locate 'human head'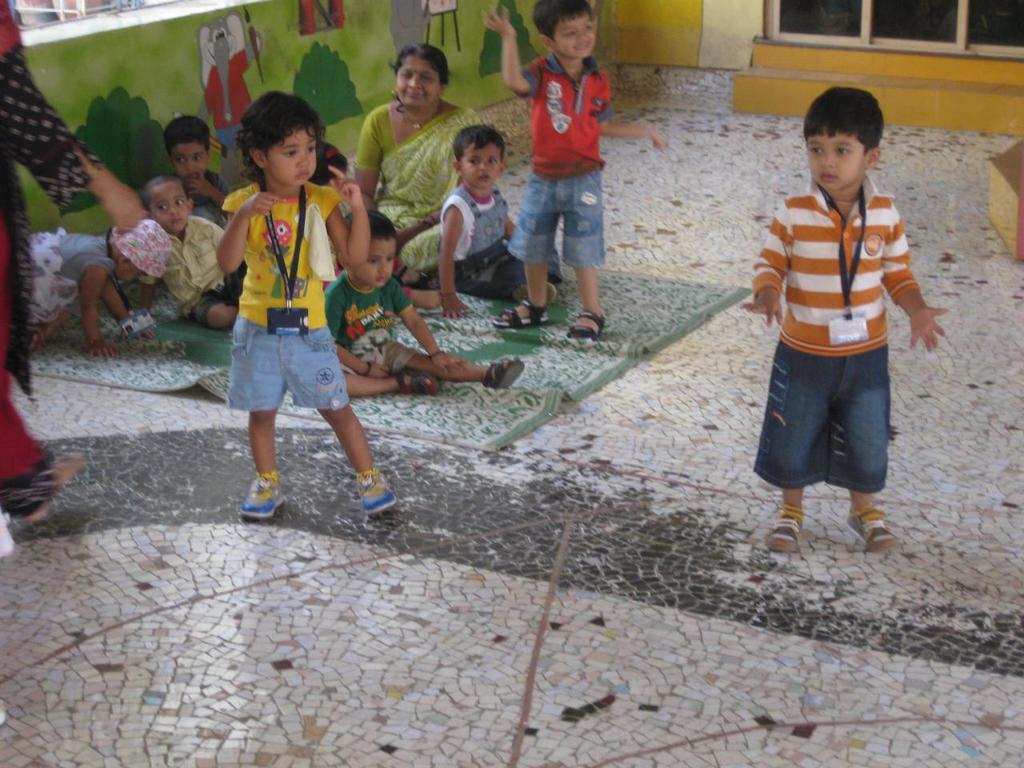
<region>118, 218, 162, 282</region>
